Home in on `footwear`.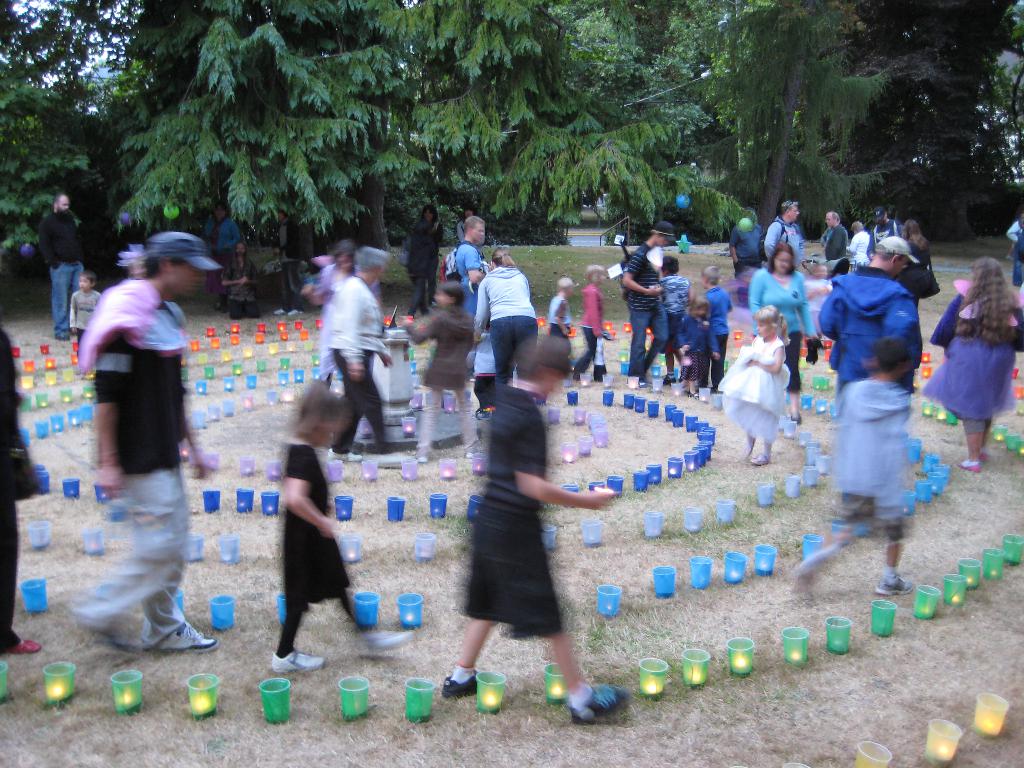
Homed in at [327, 446, 359, 460].
